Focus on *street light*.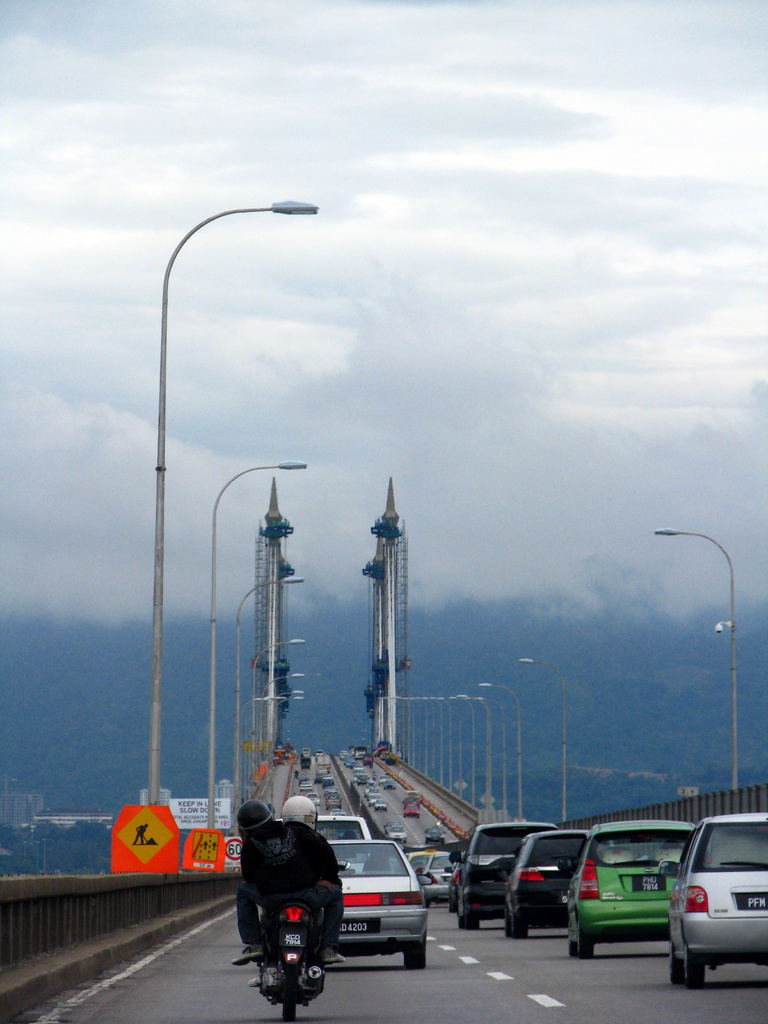
Focused at <region>479, 680, 527, 823</region>.
